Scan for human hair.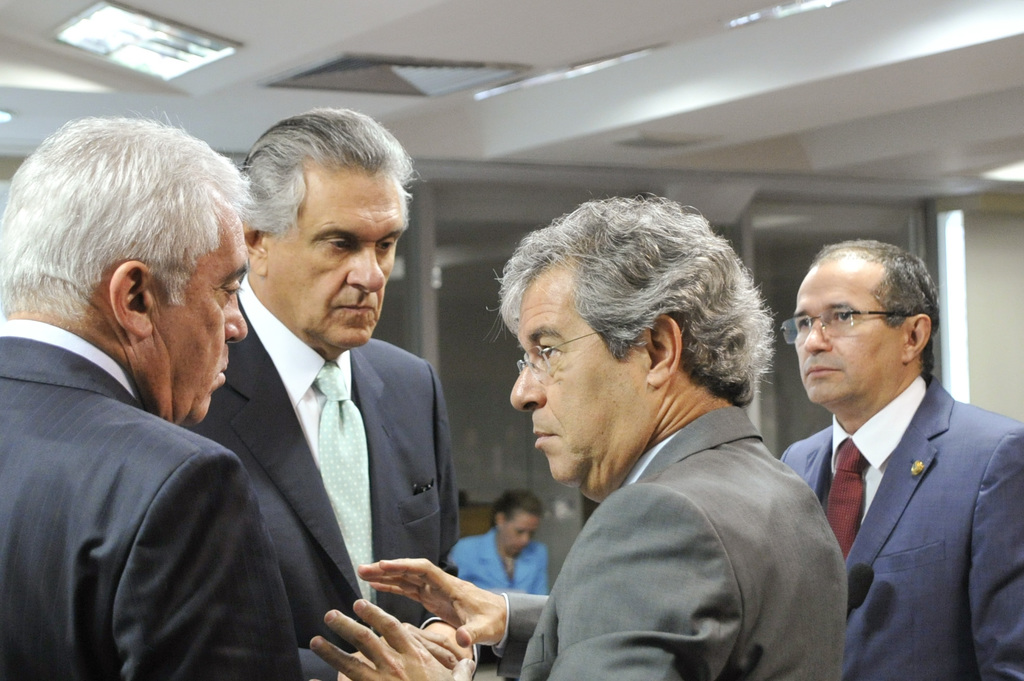
Scan result: x1=484, y1=481, x2=547, y2=524.
